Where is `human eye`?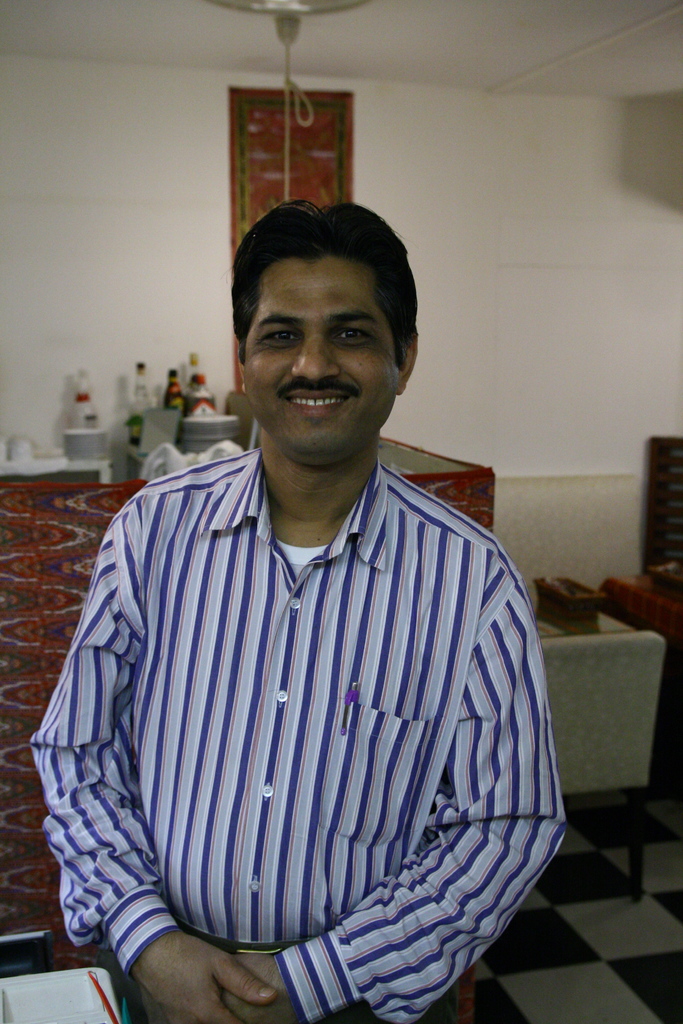
bbox=[331, 328, 378, 342].
